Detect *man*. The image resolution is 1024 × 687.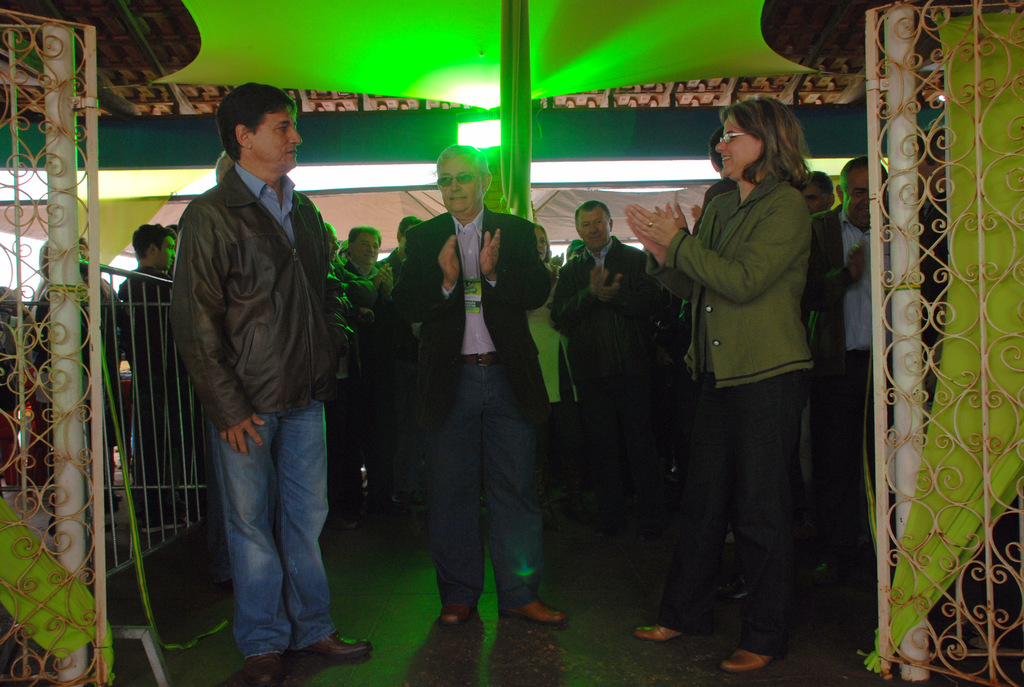
(x1=795, y1=168, x2=836, y2=216).
